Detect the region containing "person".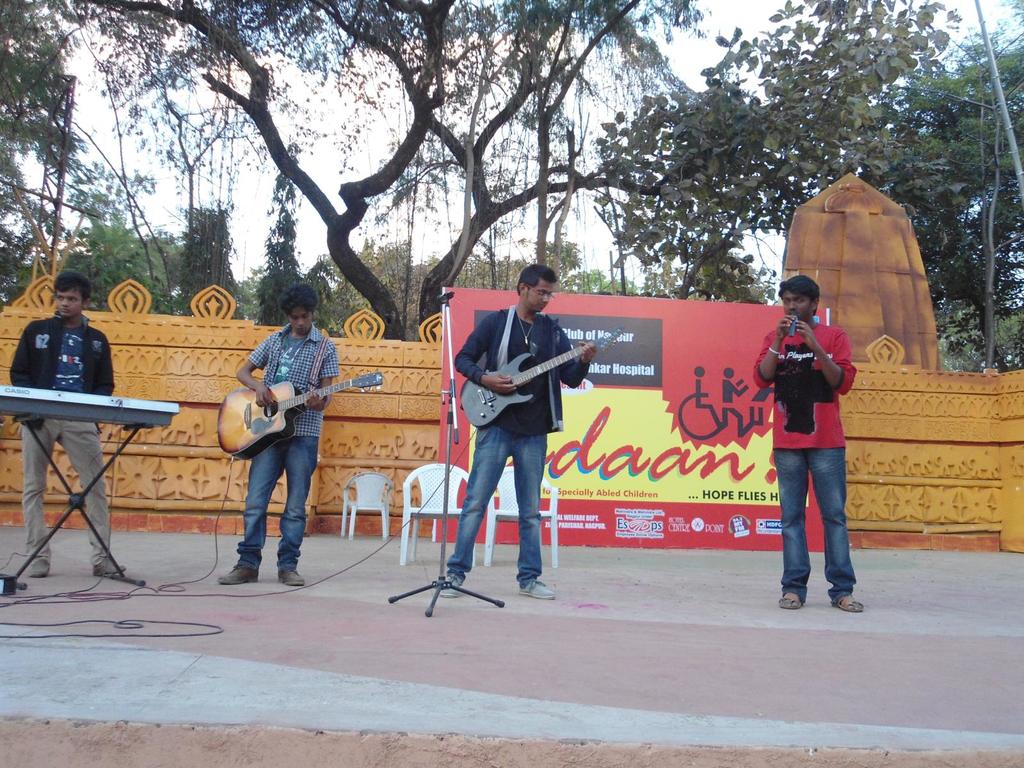
754/276/869/620.
